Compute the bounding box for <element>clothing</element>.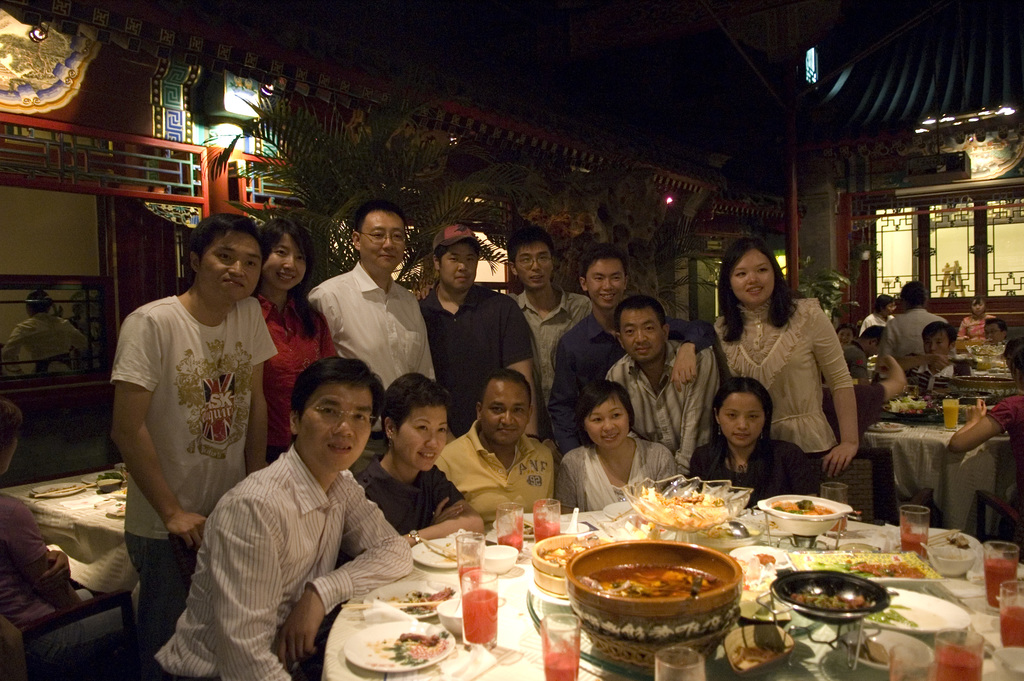
region(905, 363, 959, 395).
